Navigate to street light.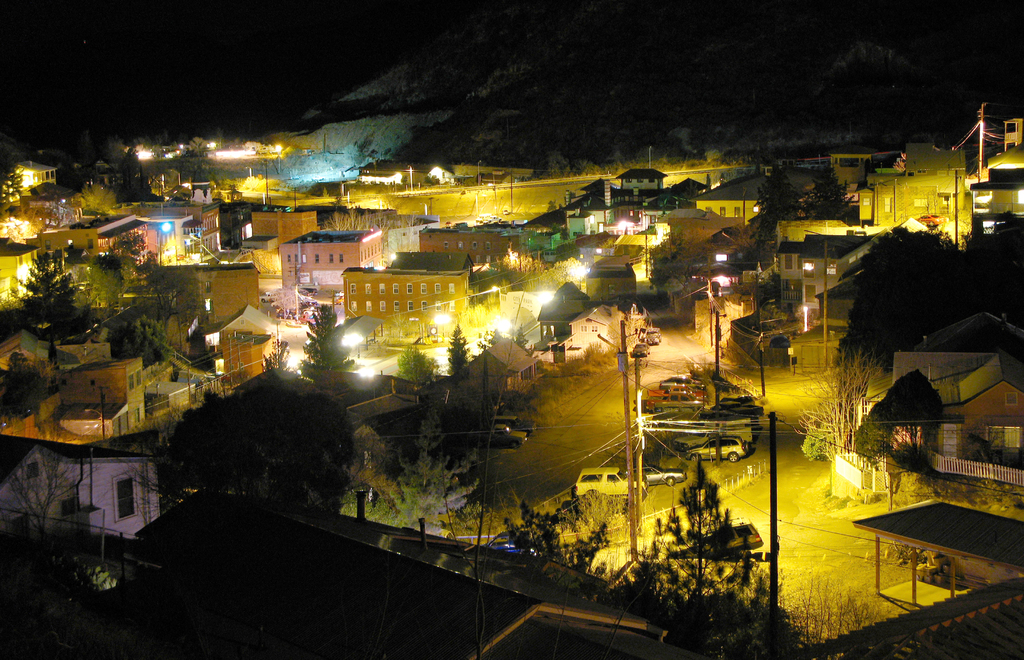
Navigation target: 648,147,657,173.
